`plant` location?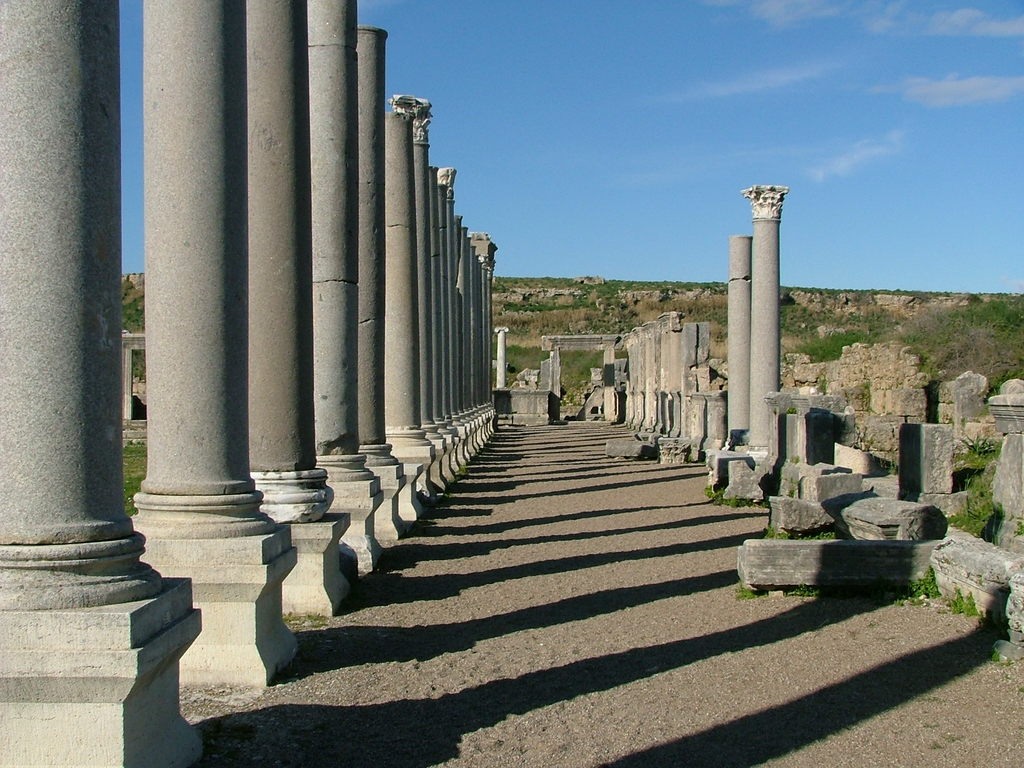
{"left": 895, "top": 569, "right": 948, "bottom": 611}
